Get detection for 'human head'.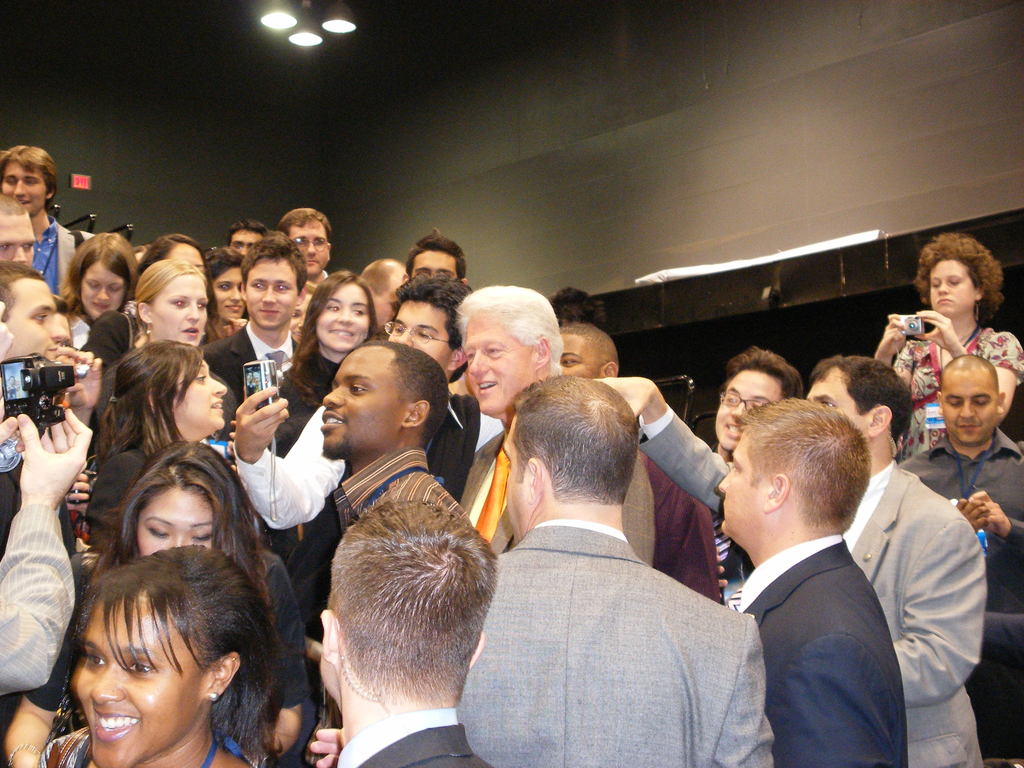
Detection: BBox(384, 273, 472, 383).
